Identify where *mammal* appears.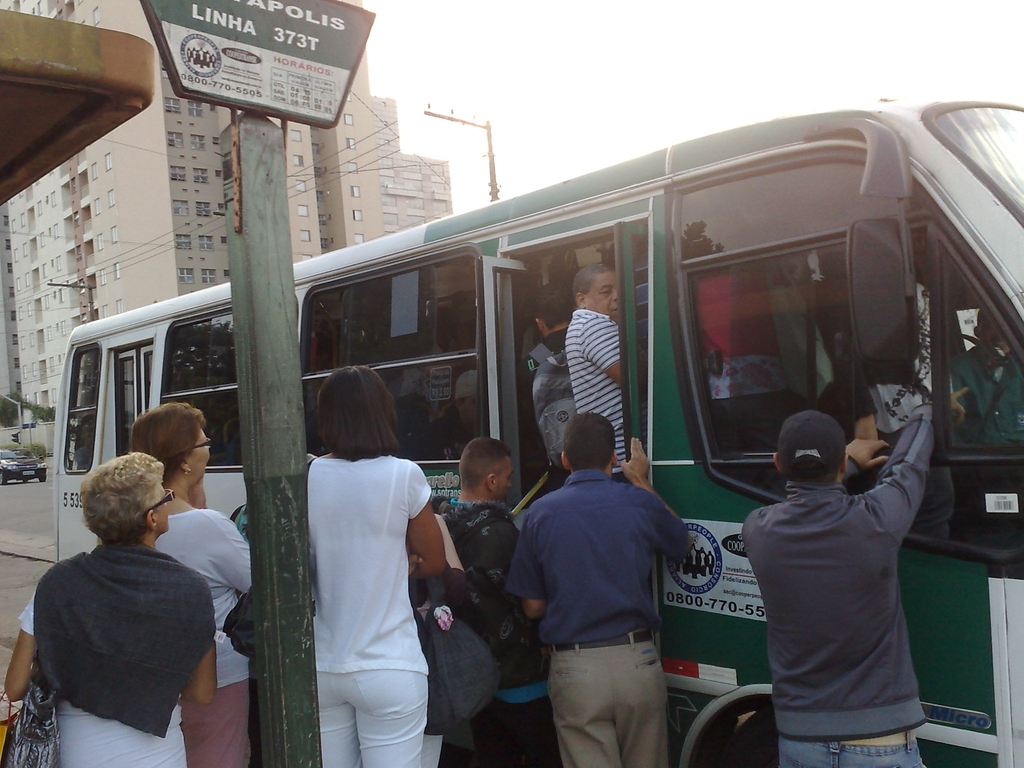
Appears at {"left": 399, "top": 511, "right": 471, "bottom": 767}.
